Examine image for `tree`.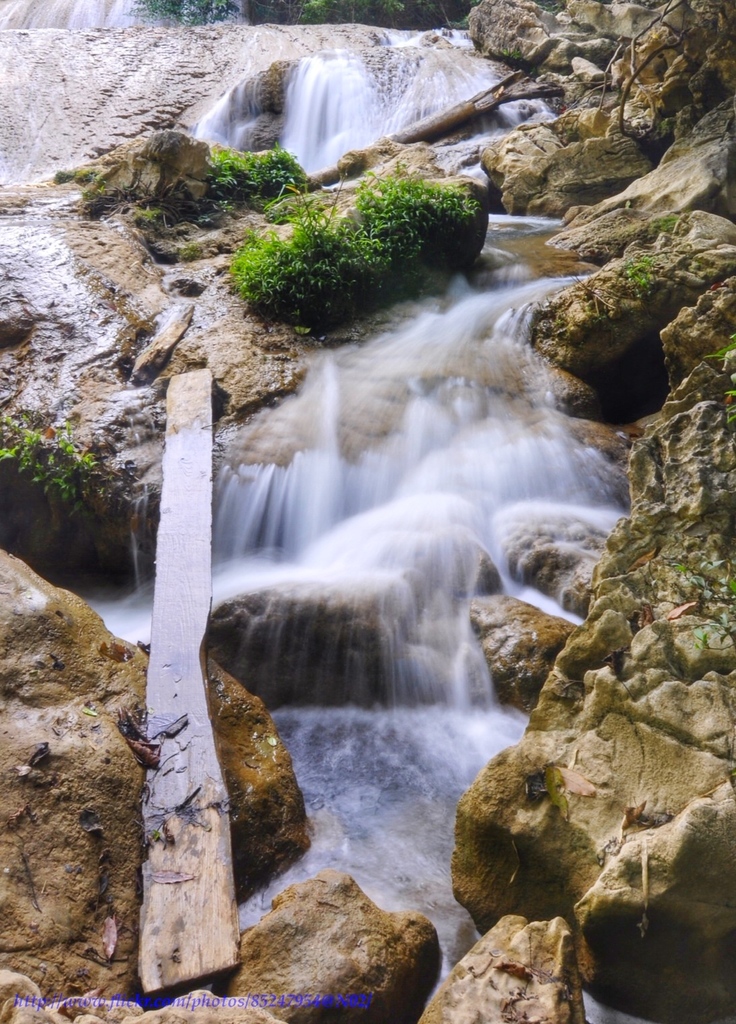
Examination result: box=[225, 141, 459, 309].
